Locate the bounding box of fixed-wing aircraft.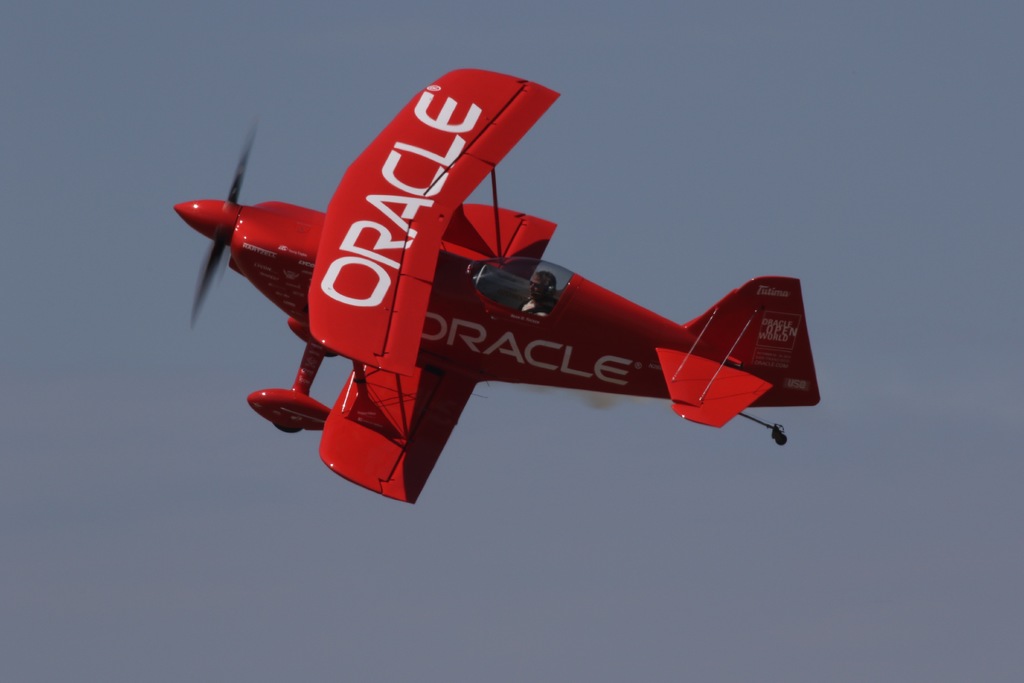
Bounding box: box(172, 67, 820, 504).
